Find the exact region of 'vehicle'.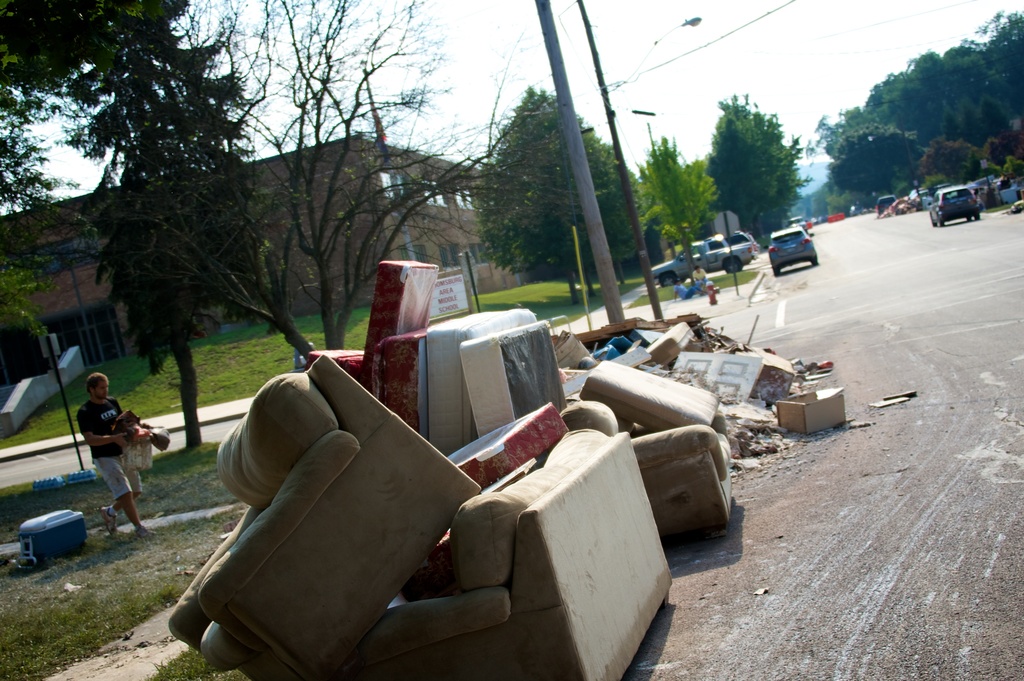
Exact region: {"left": 876, "top": 193, "right": 903, "bottom": 214}.
